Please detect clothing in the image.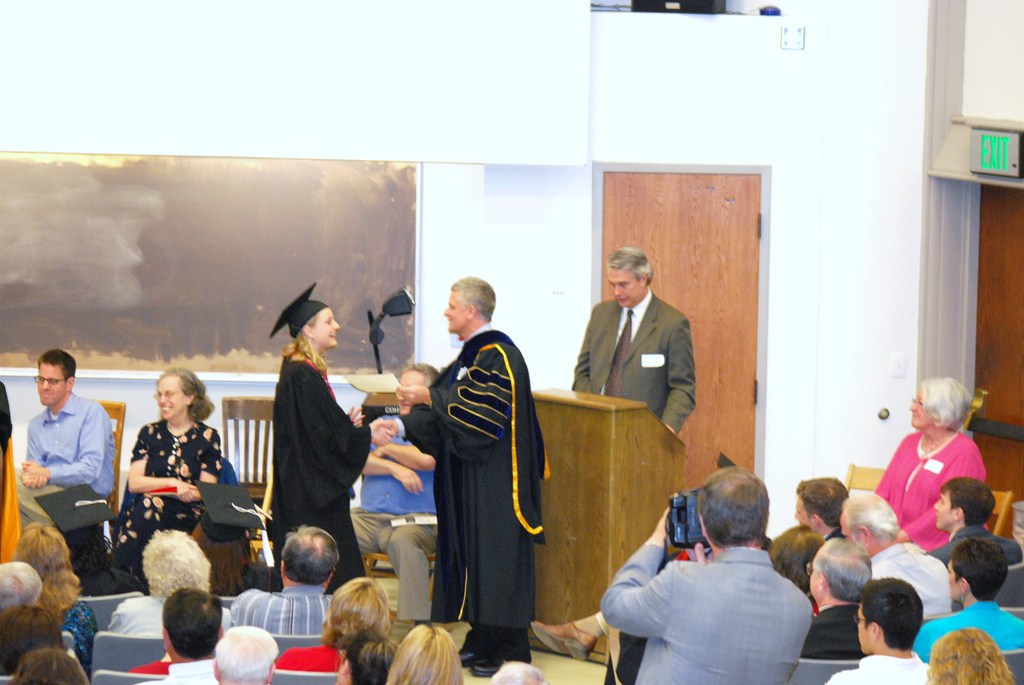
pyautogui.locateOnScreen(609, 539, 796, 684).
